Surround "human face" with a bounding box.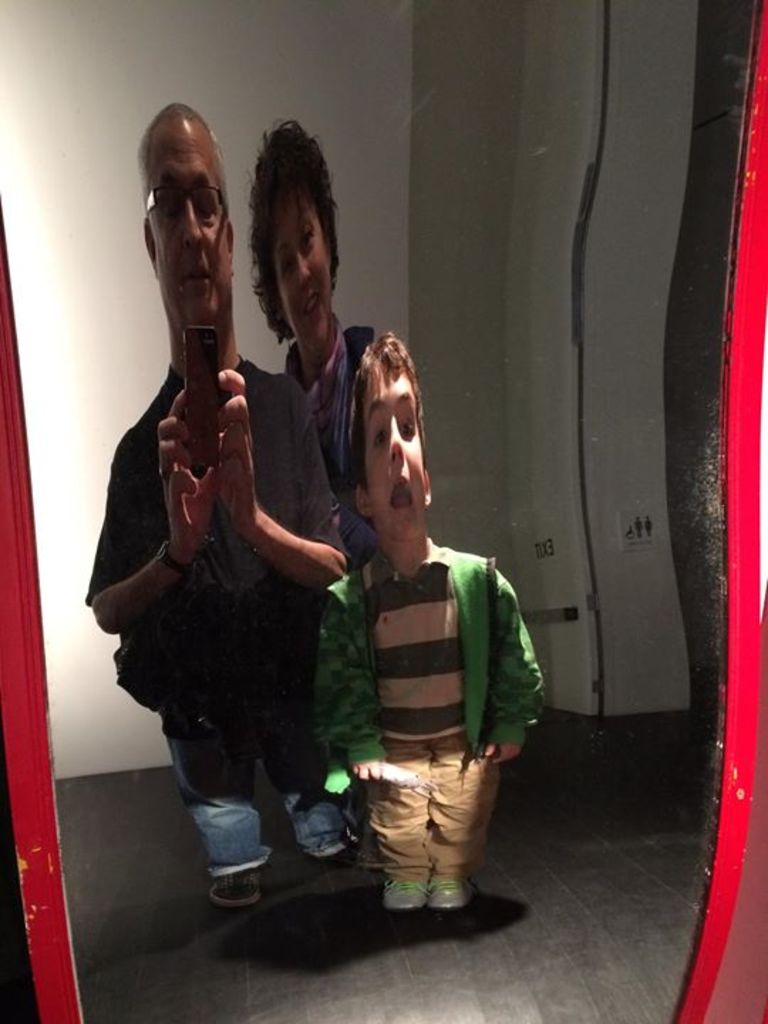
BBox(151, 122, 230, 330).
